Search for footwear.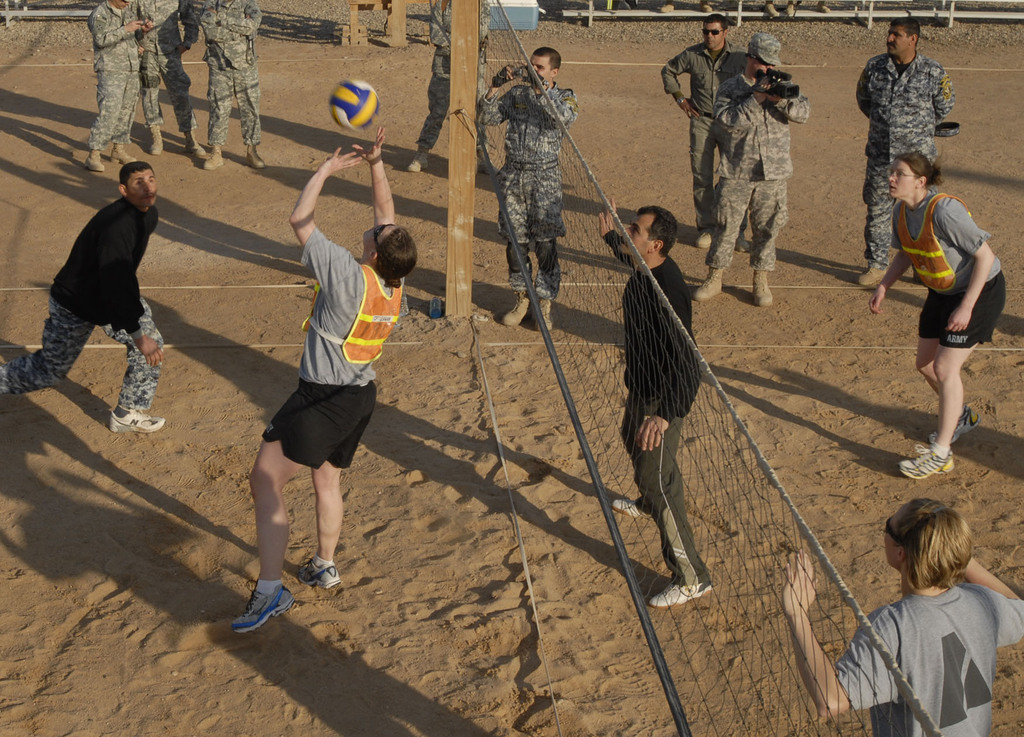
Found at 108,405,164,434.
